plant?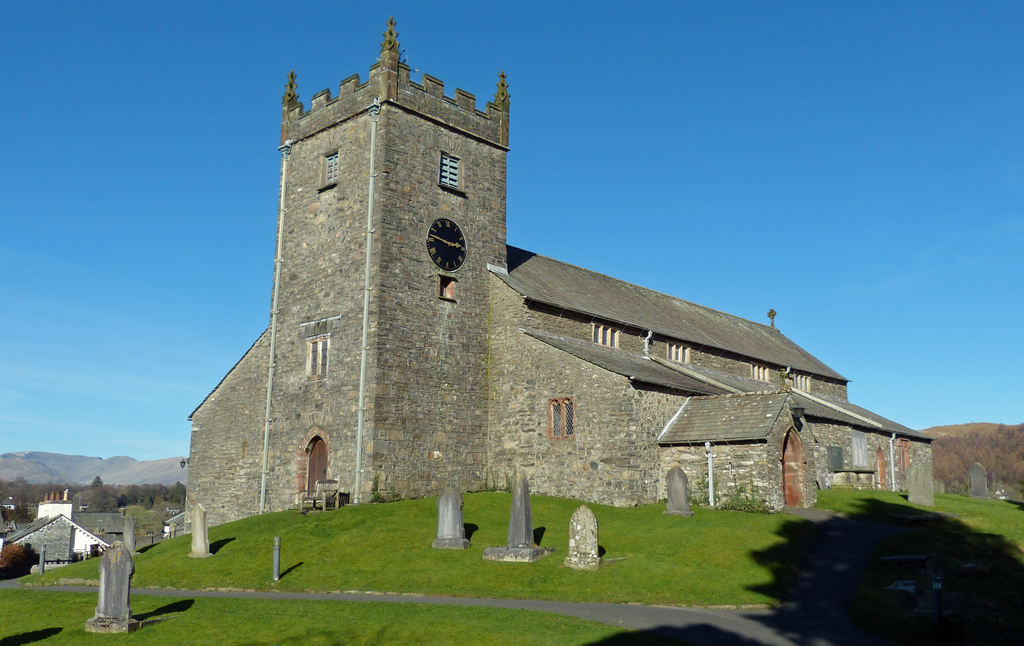
<bbox>458, 485, 509, 554</bbox>
